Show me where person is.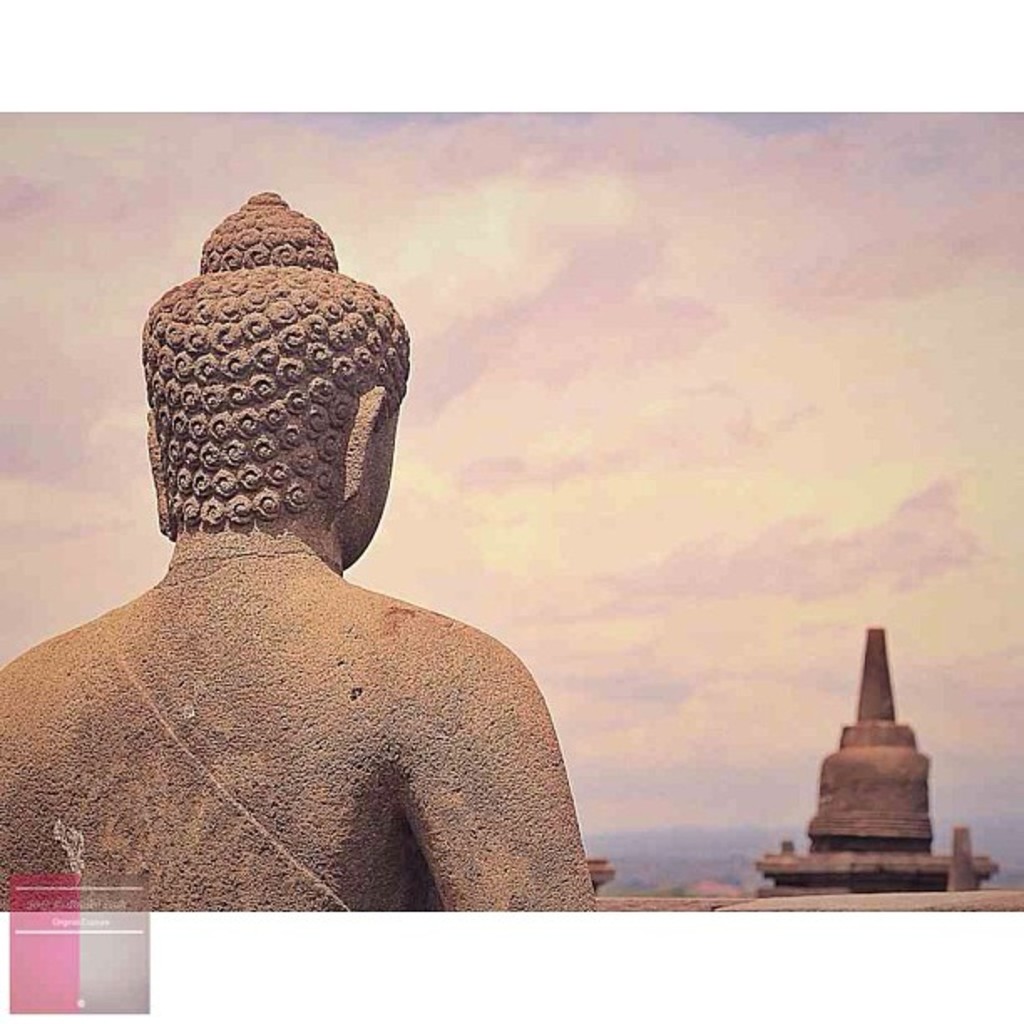
person is at [left=0, top=186, right=594, bottom=910].
